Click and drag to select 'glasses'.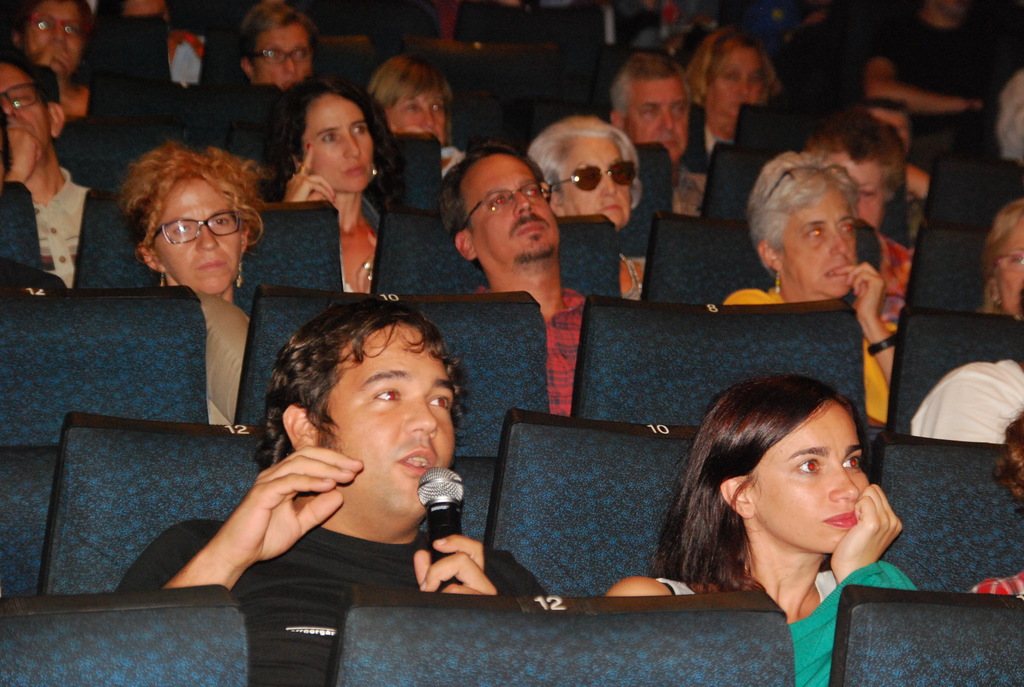
Selection: bbox=[27, 11, 89, 39].
